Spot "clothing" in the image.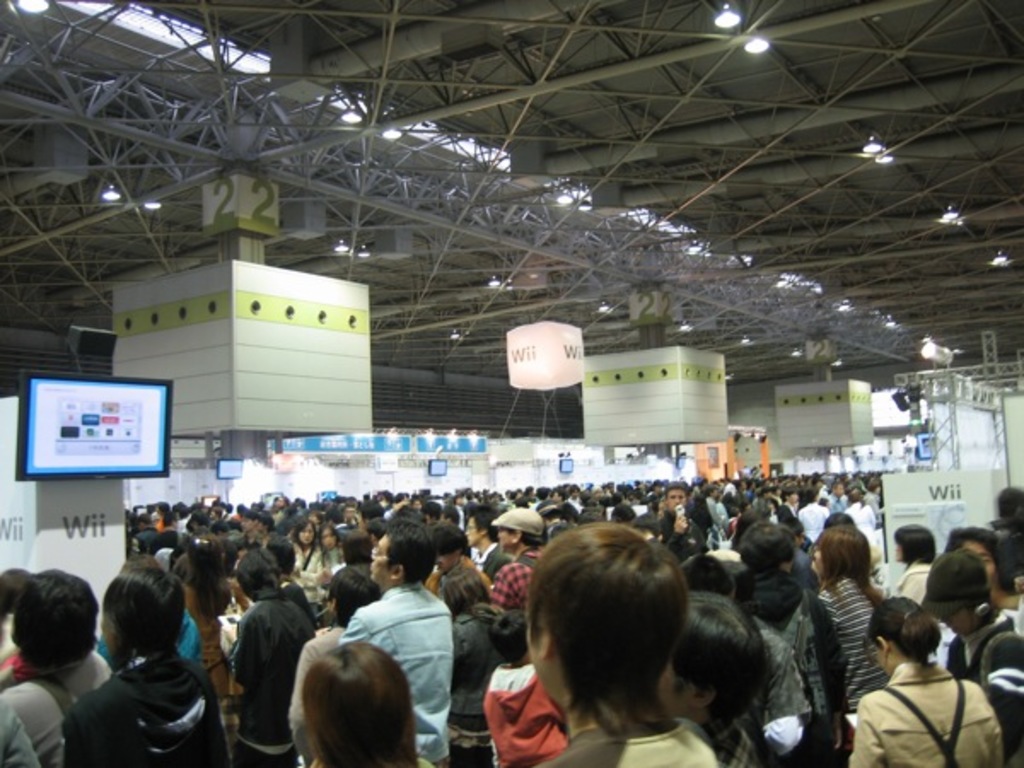
"clothing" found at box(299, 539, 326, 613).
